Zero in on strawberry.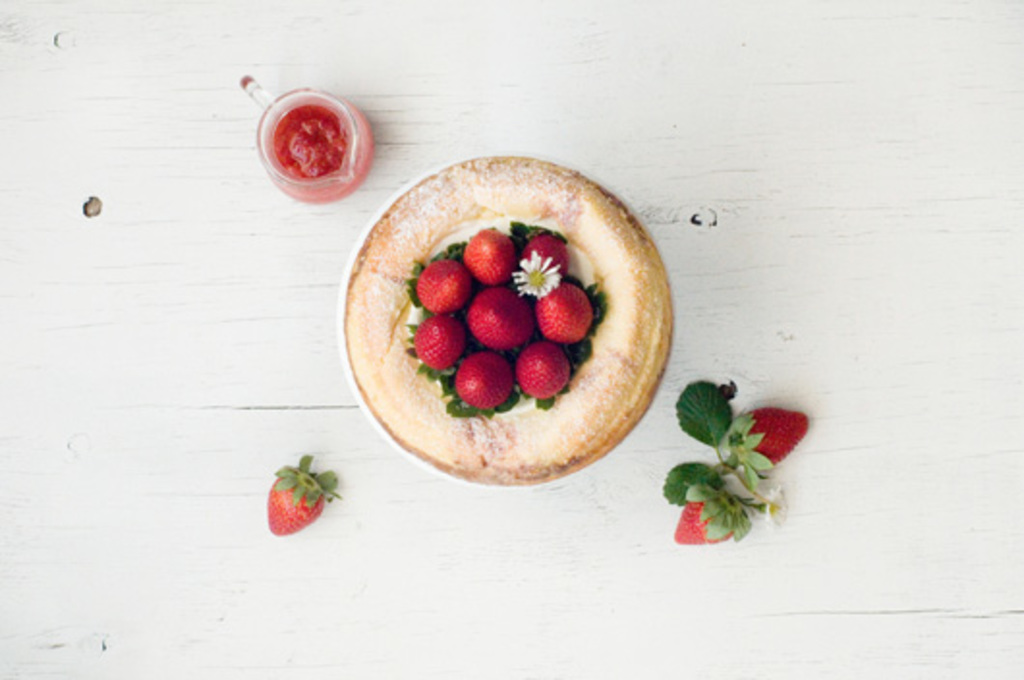
Zeroed in: [274,462,327,531].
